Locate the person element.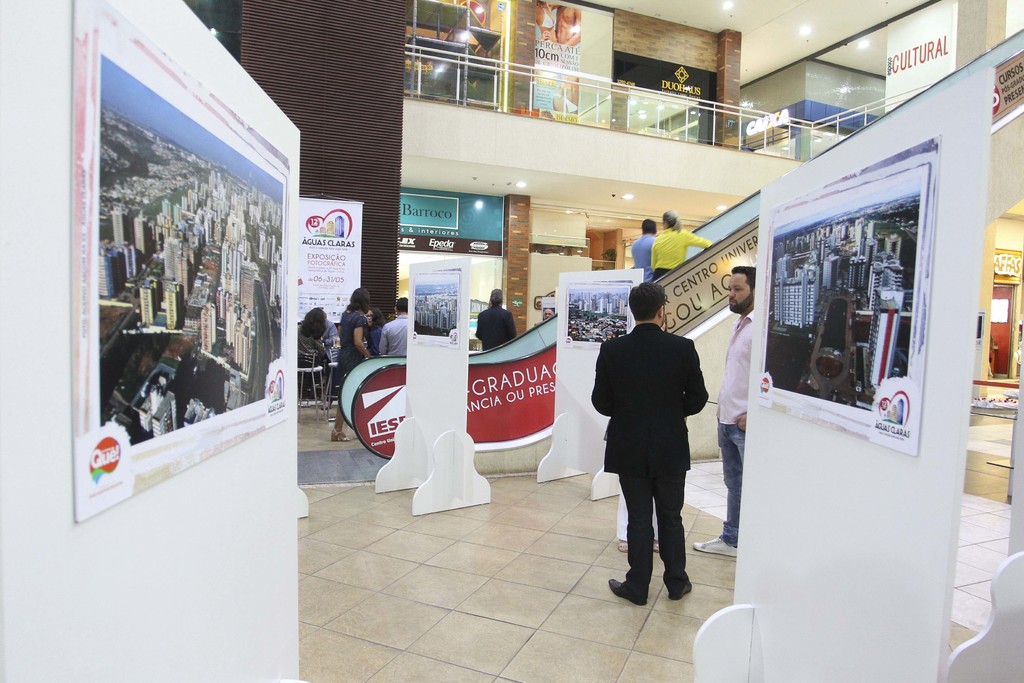
Element bbox: l=612, t=315, r=687, b=554.
